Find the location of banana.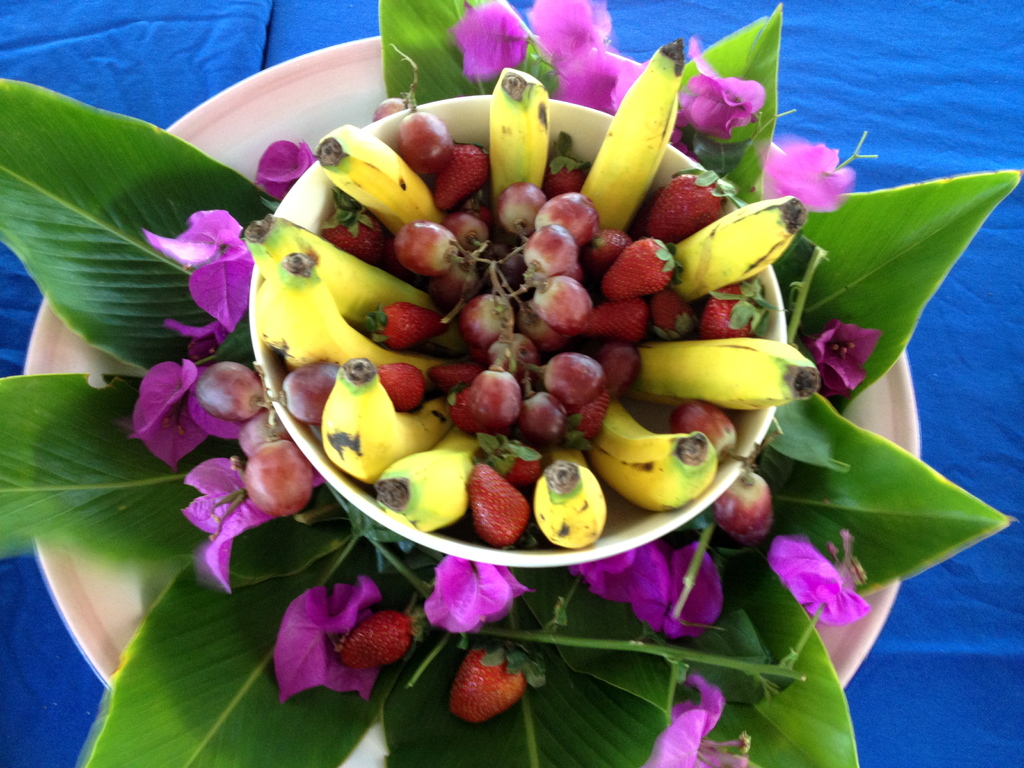
Location: 675 192 802 303.
